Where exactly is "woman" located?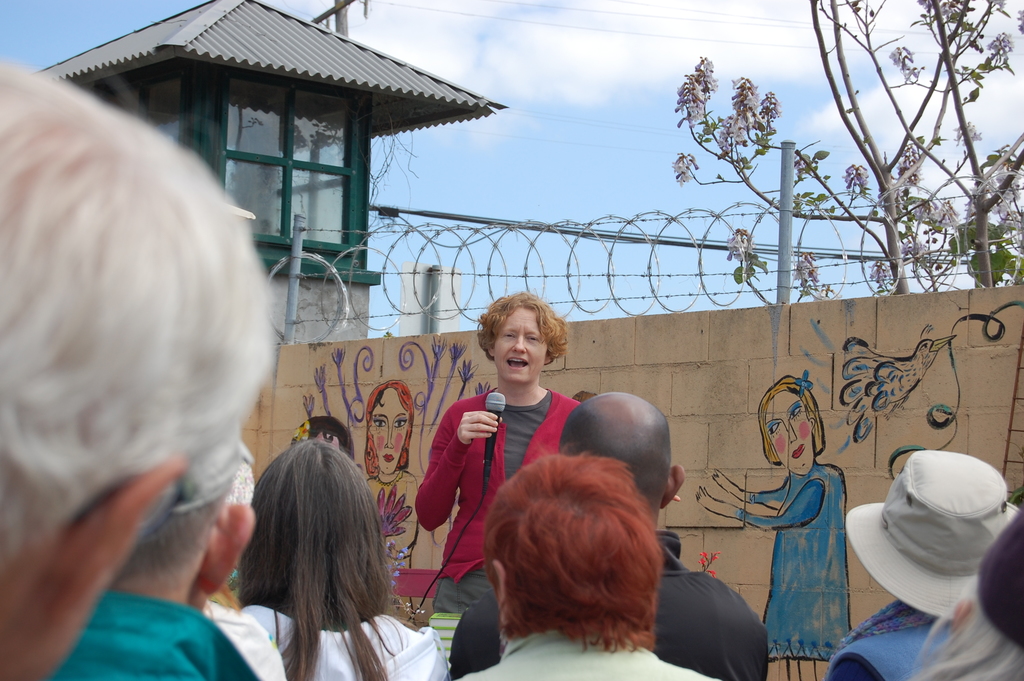
Its bounding box is left=412, top=288, right=586, bottom=615.
